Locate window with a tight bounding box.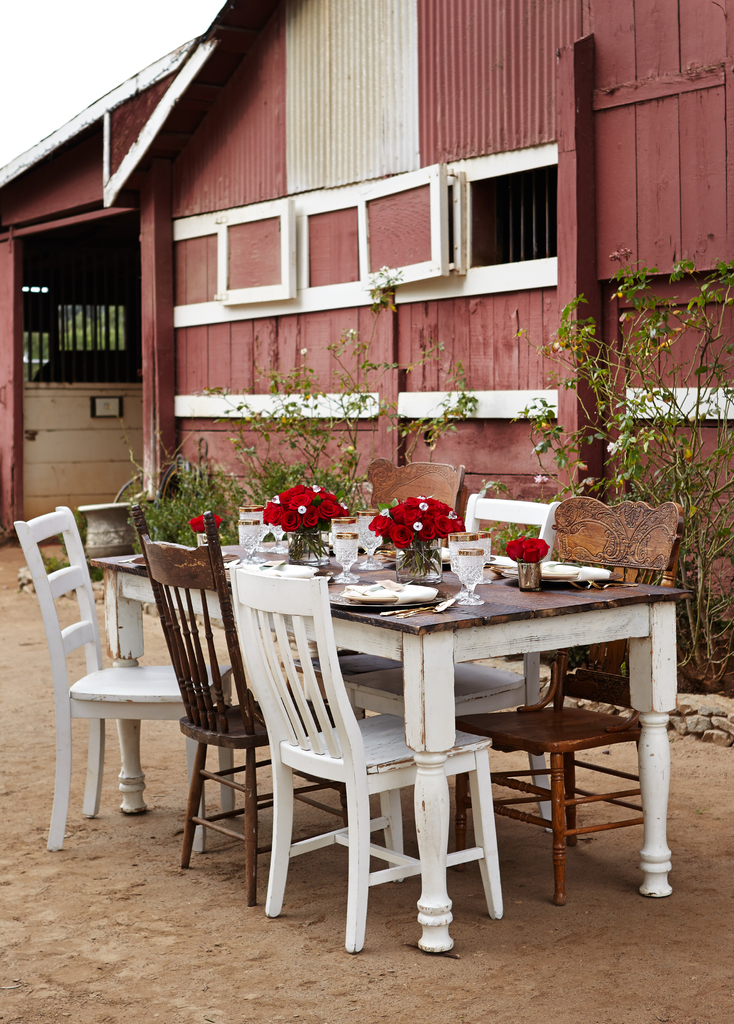
bbox(172, 143, 559, 332).
